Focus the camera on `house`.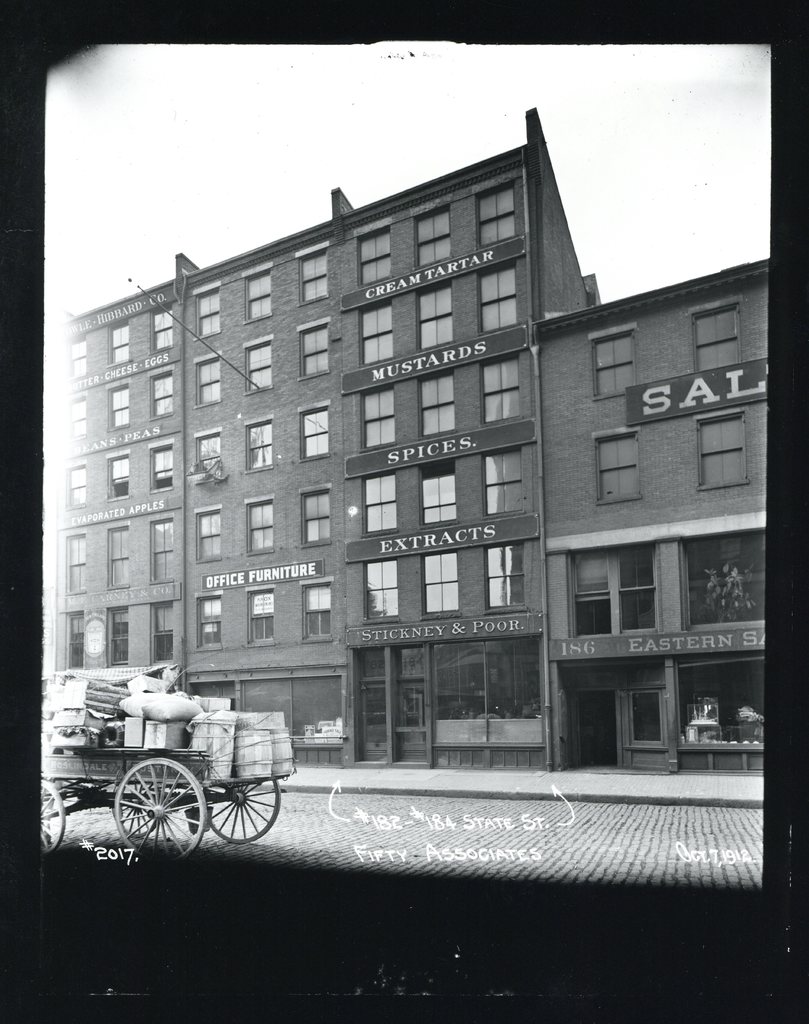
Focus region: [53,106,766,771].
